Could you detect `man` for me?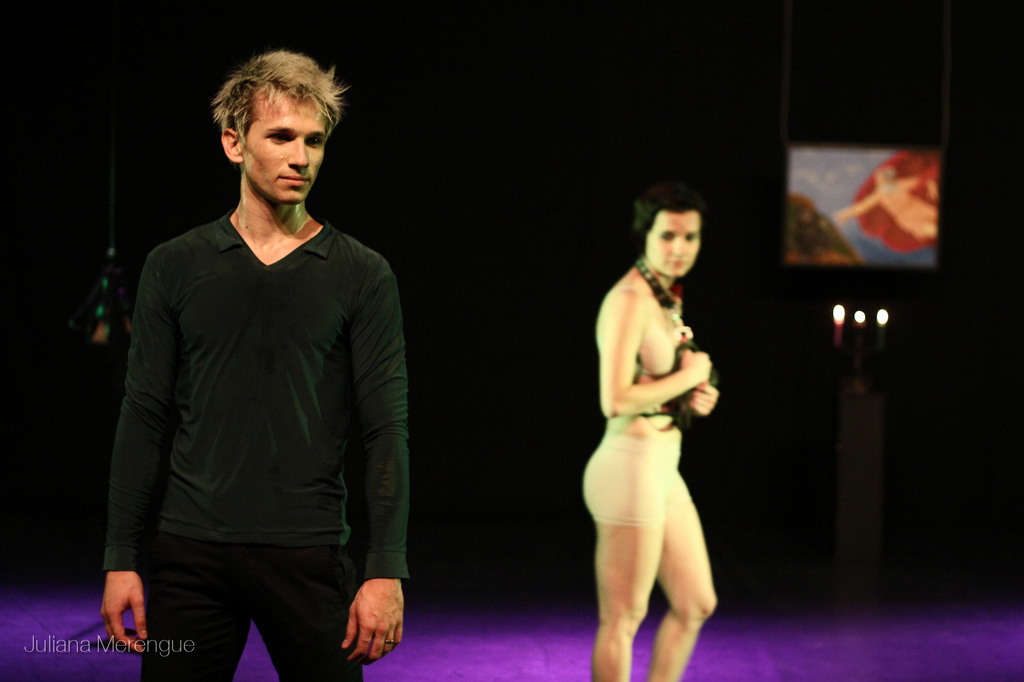
Detection result: (93, 41, 429, 681).
